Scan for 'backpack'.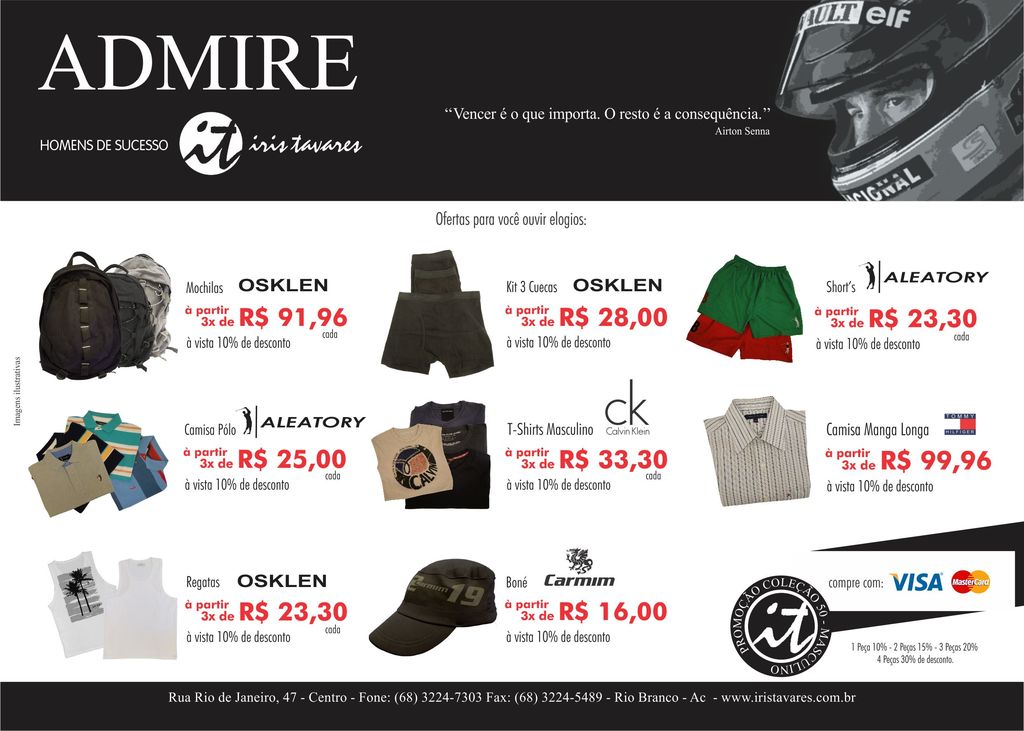
Scan result: box(28, 245, 127, 377).
